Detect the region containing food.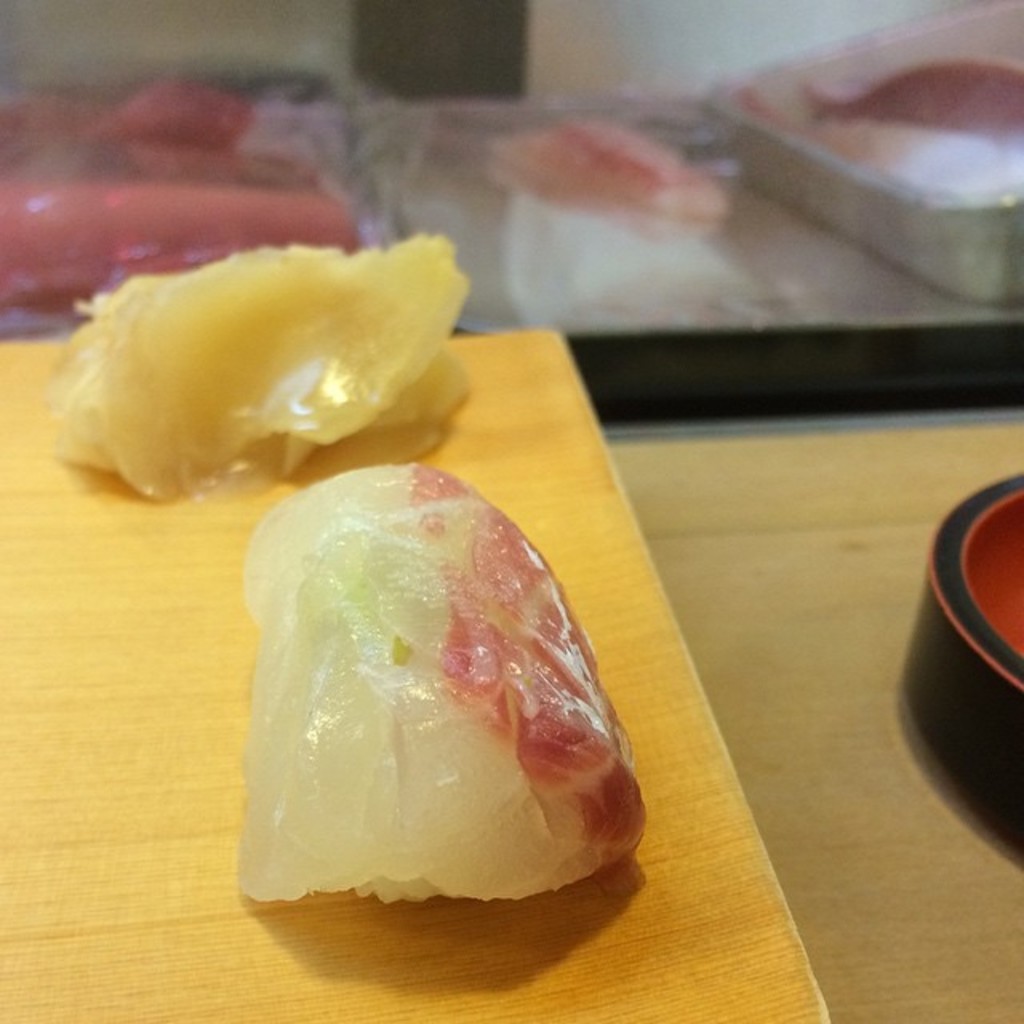
0 77 355 302.
